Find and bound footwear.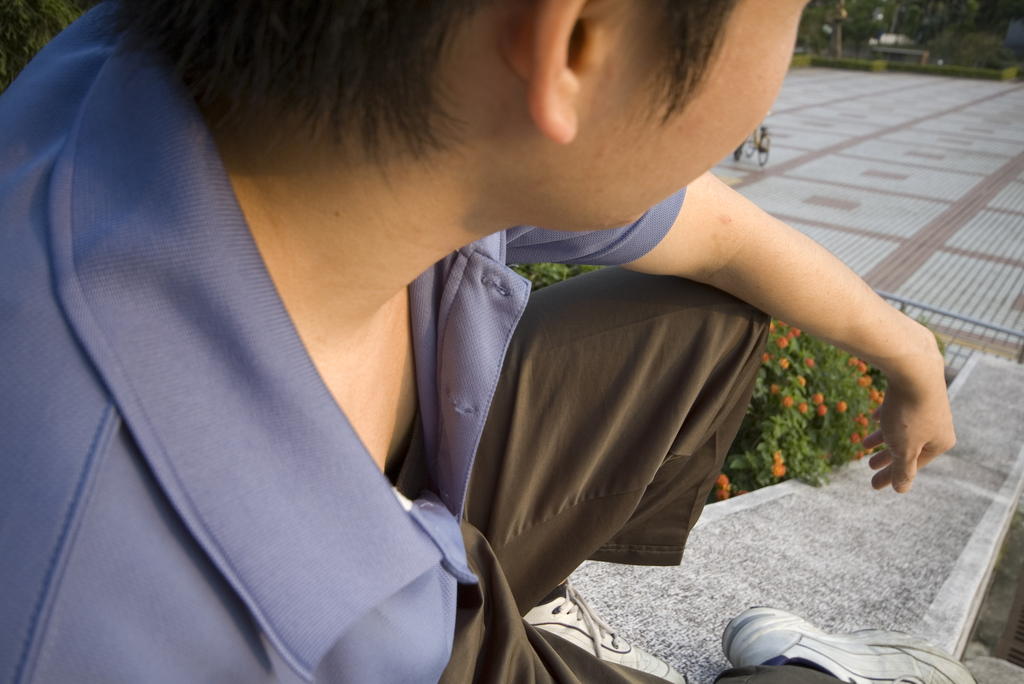
Bound: {"left": 502, "top": 587, "right": 648, "bottom": 671}.
